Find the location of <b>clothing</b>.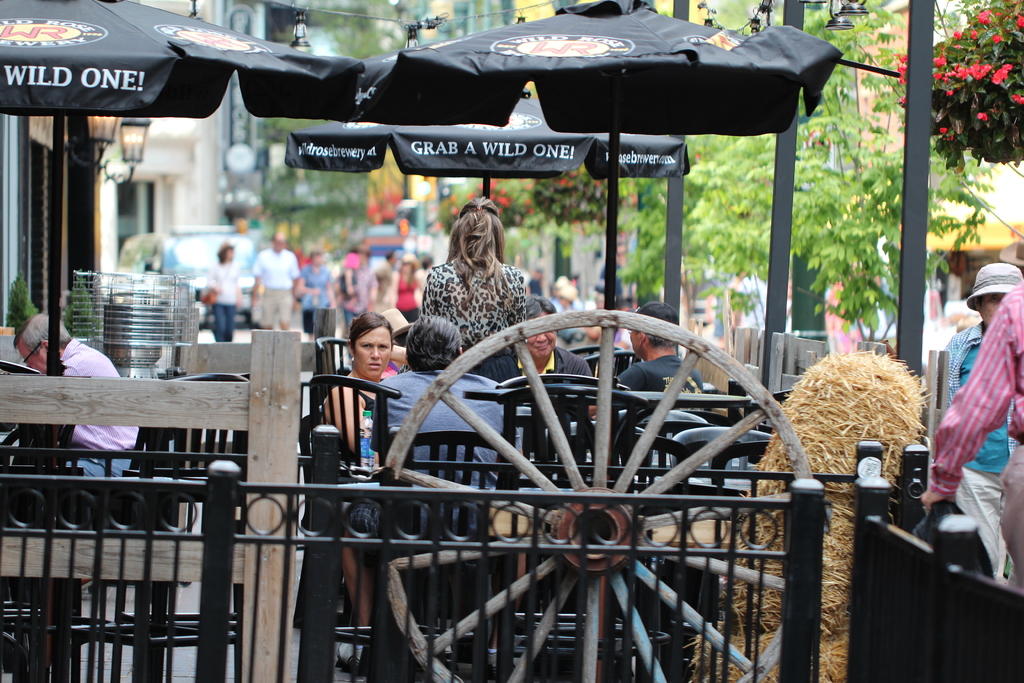
Location: BBox(943, 323, 1016, 579).
